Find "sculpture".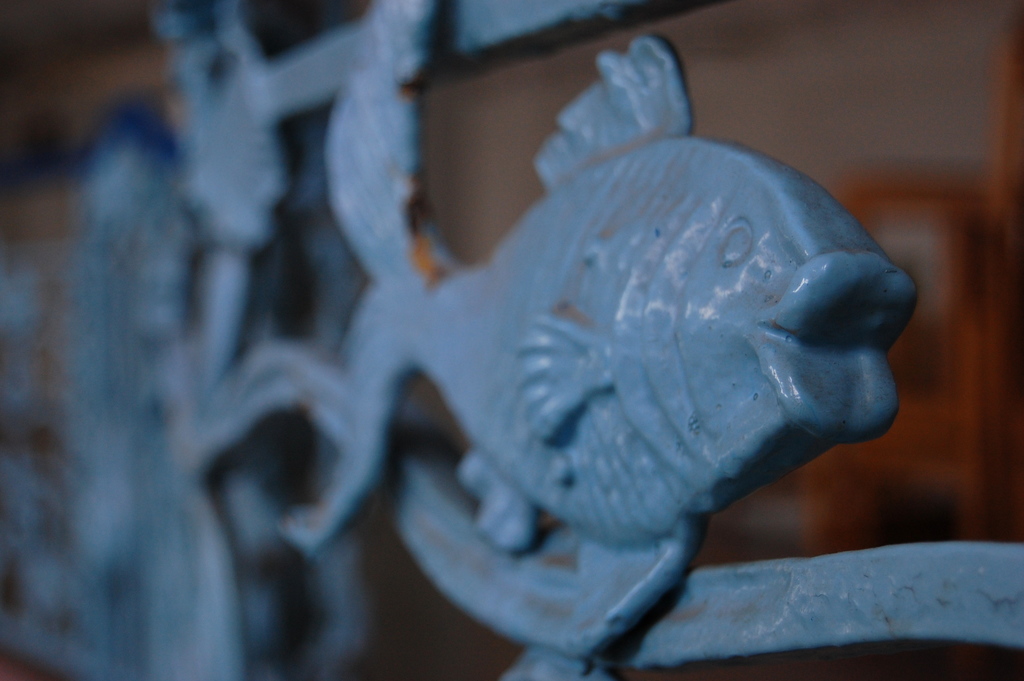
(x1=0, y1=0, x2=1023, y2=680).
